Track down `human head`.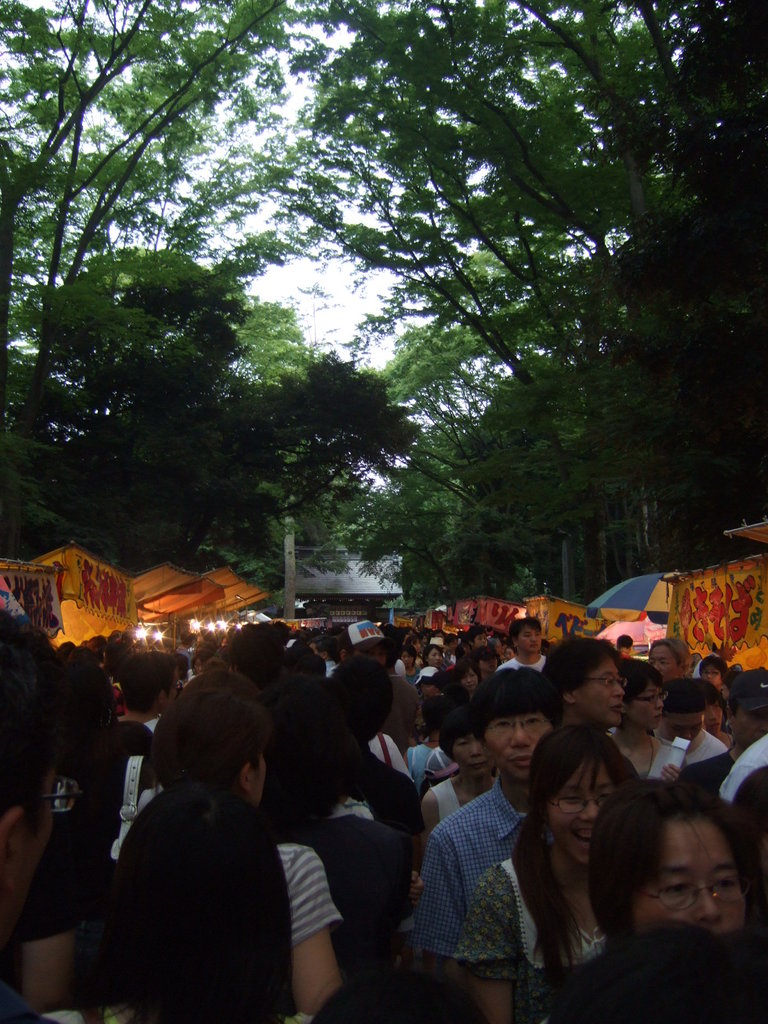
Tracked to Rect(518, 735, 644, 868).
